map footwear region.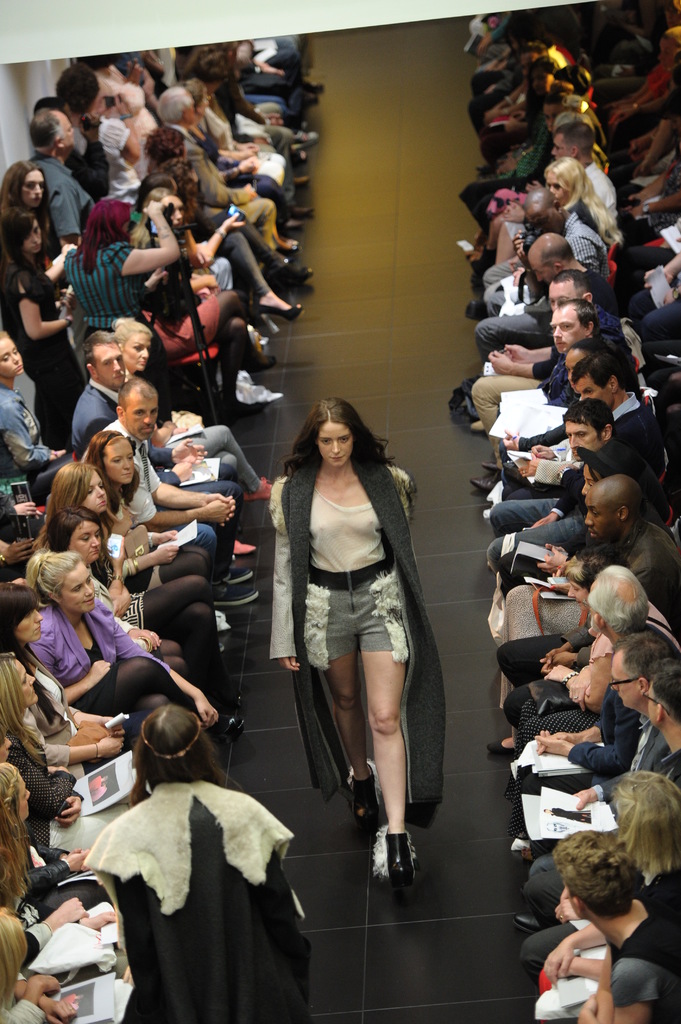
Mapped to (left=215, top=564, right=257, bottom=607).
